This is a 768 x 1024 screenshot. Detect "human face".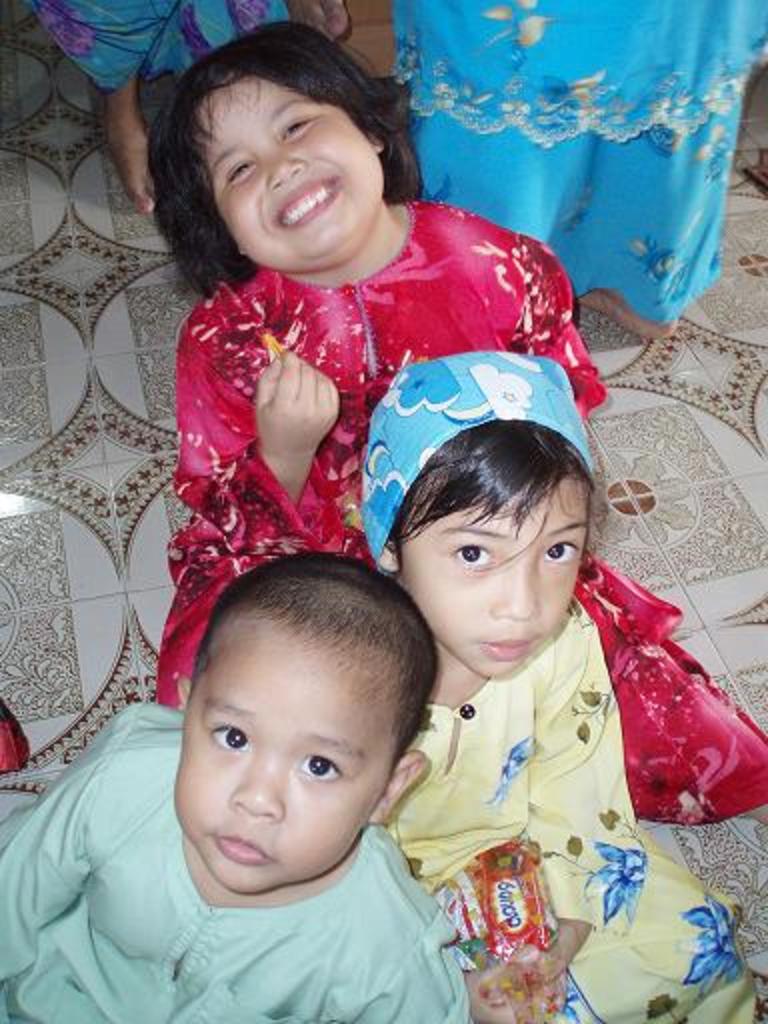
170,644,388,894.
